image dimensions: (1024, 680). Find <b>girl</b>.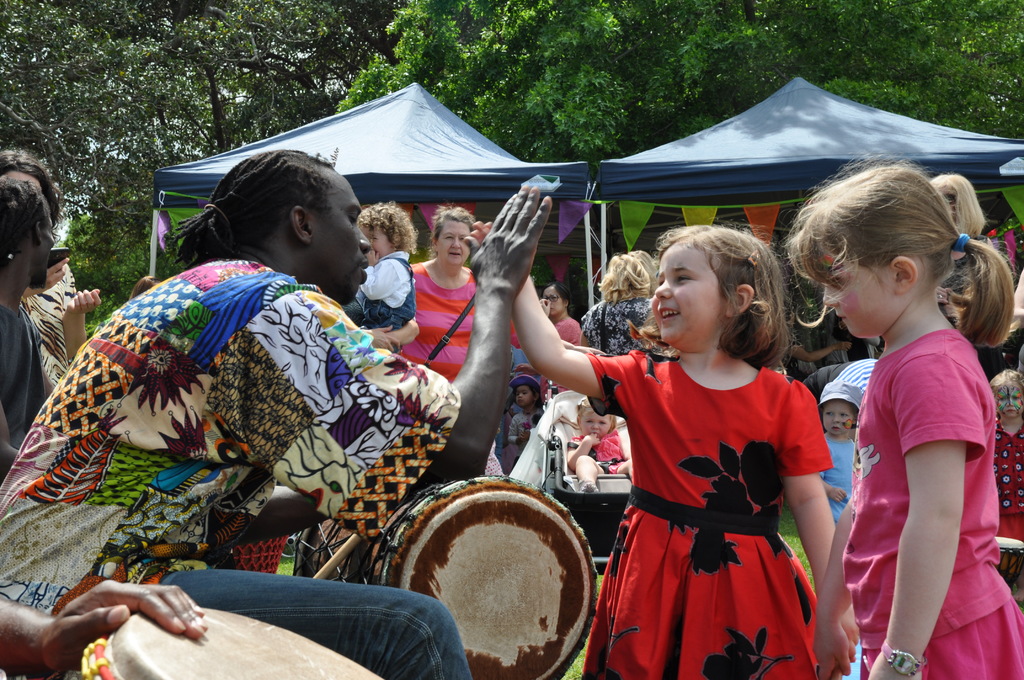
detection(783, 163, 1023, 678).
